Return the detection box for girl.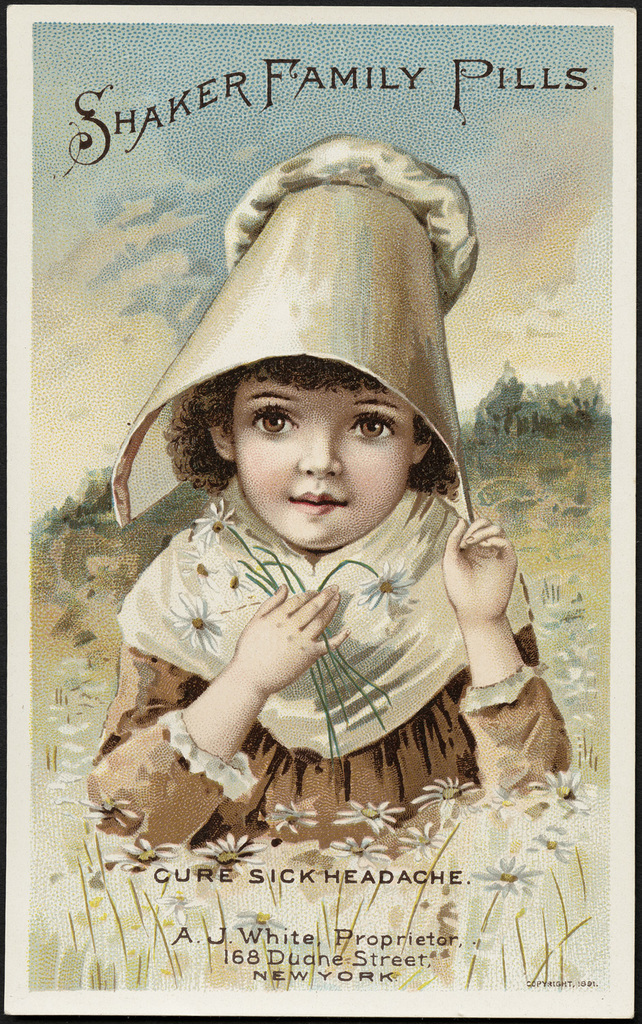
81 133 576 853.
